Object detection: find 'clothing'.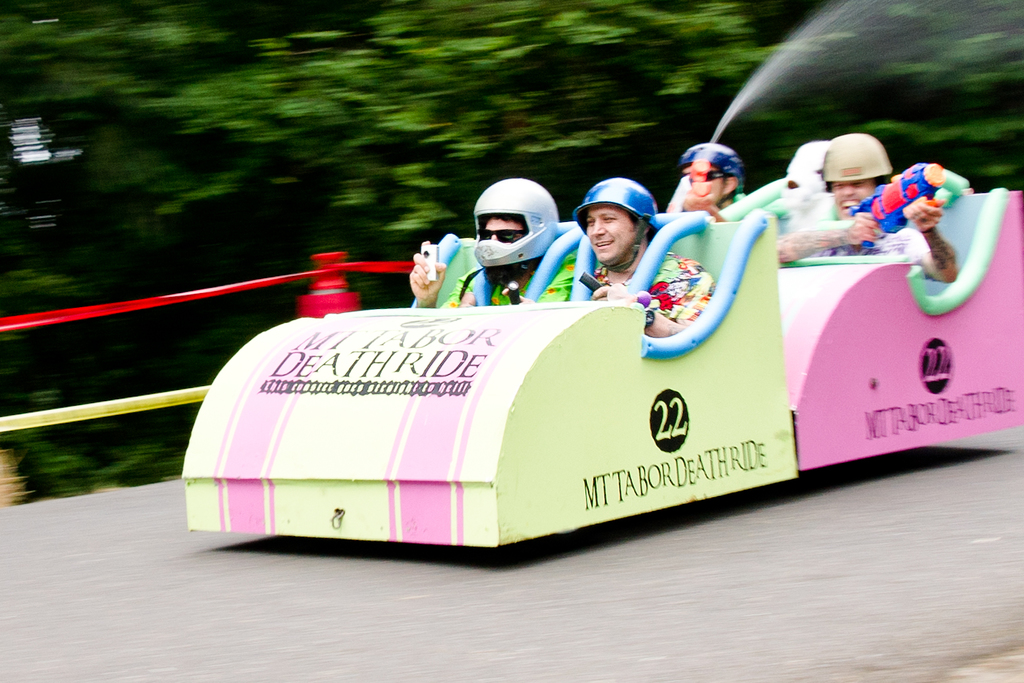
detection(798, 212, 948, 287).
